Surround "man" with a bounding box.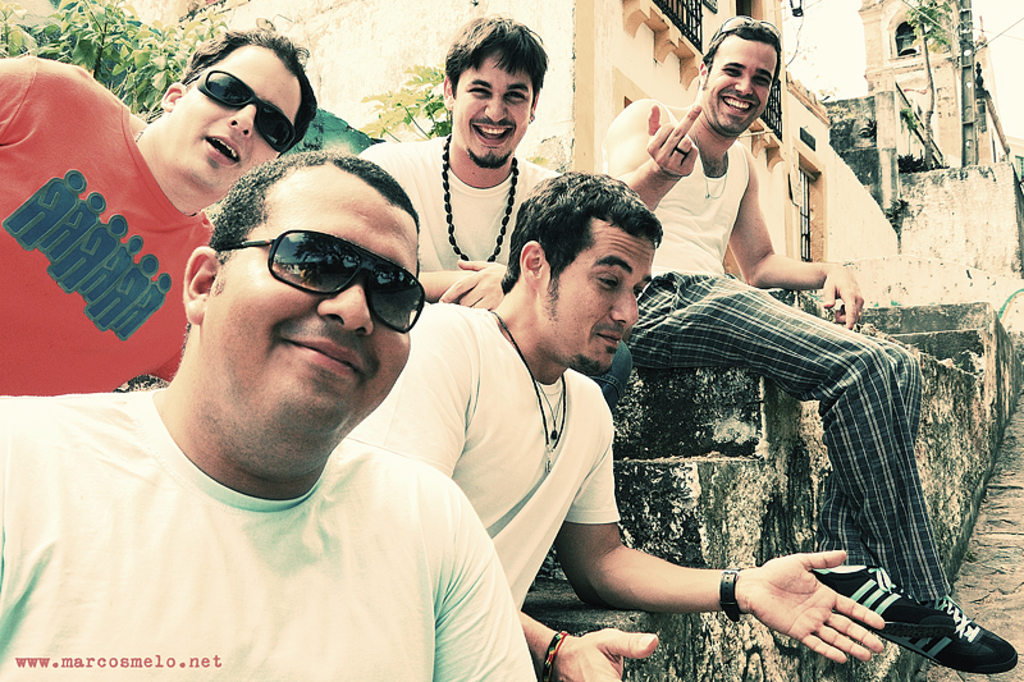
bbox=[0, 26, 320, 394].
